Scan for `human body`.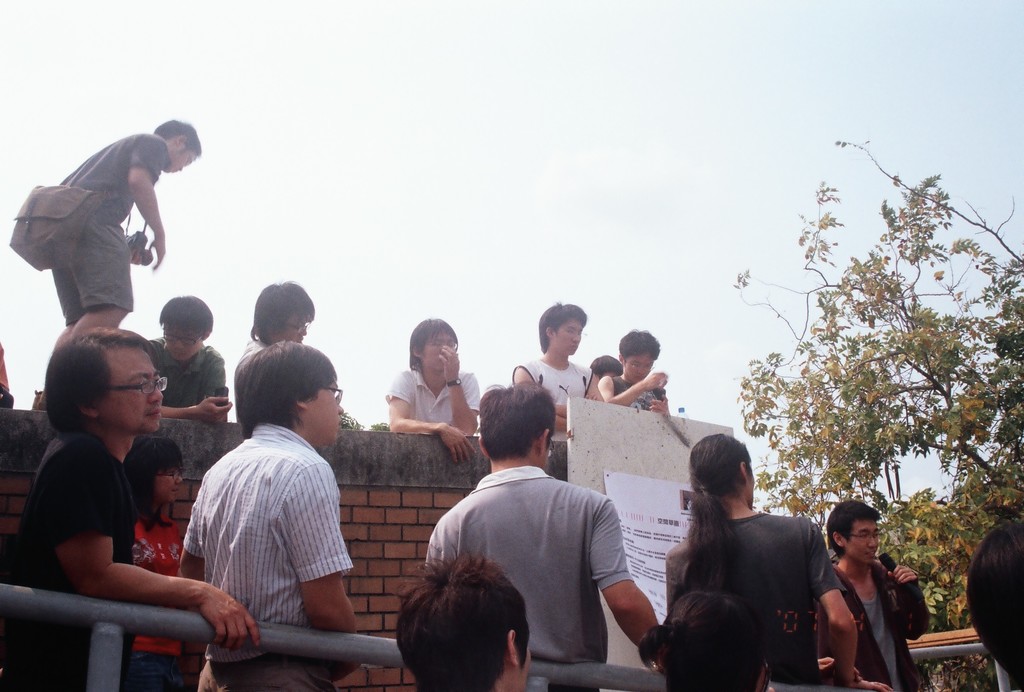
Scan result: x1=415, y1=381, x2=667, y2=691.
